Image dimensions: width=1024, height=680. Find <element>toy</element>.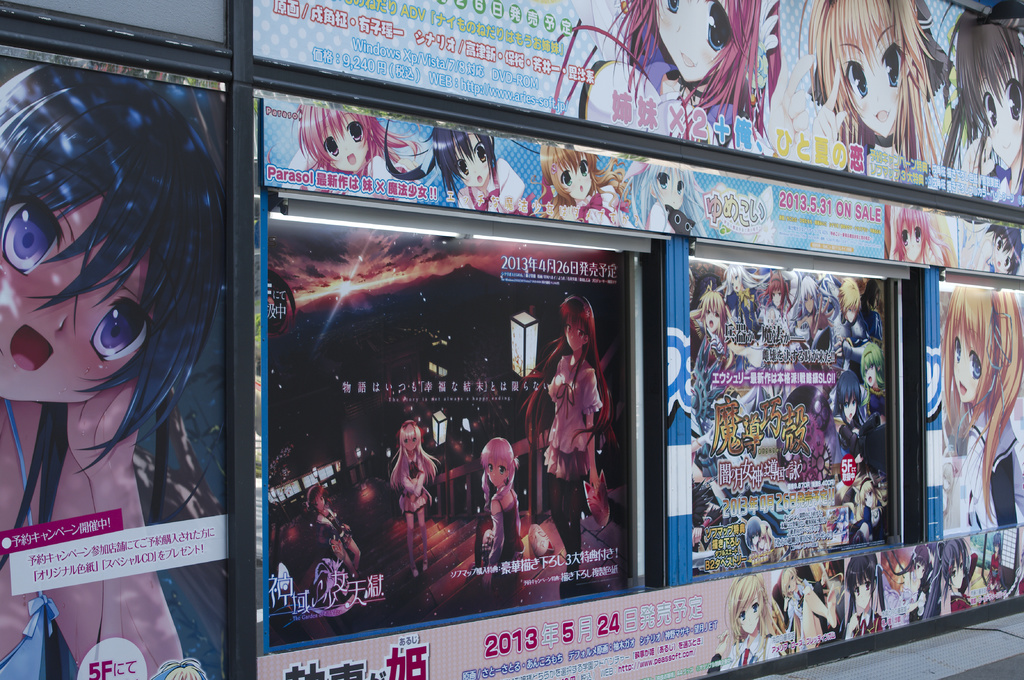
bbox(289, 484, 364, 574).
